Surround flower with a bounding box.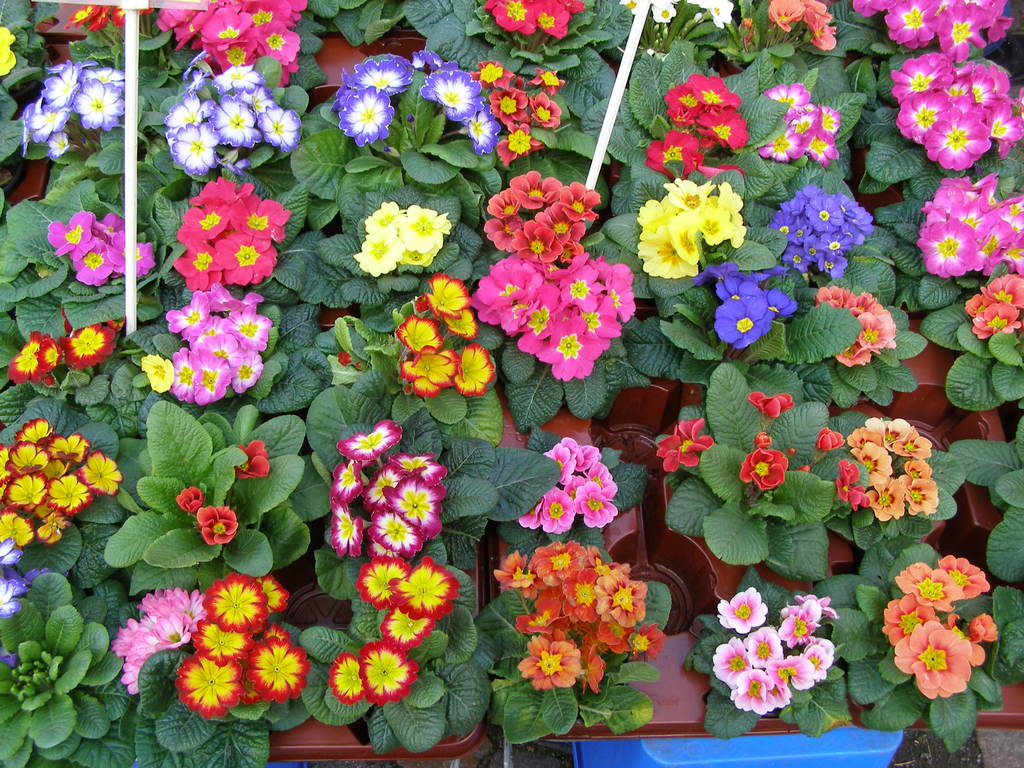
locate(840, 415, 945, 527).
